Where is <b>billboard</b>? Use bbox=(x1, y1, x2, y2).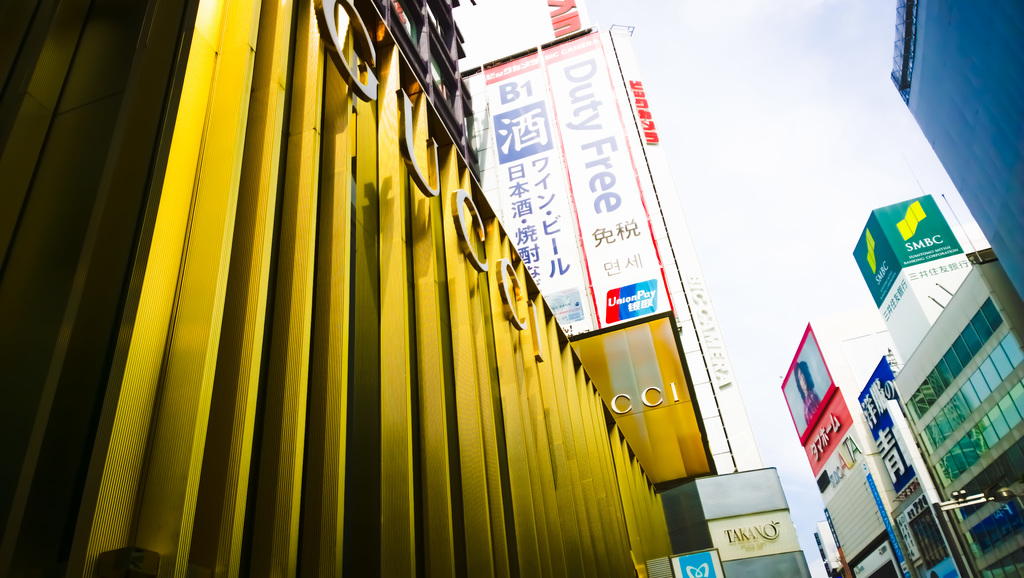
bbox=(573, 311, 712, 494).
